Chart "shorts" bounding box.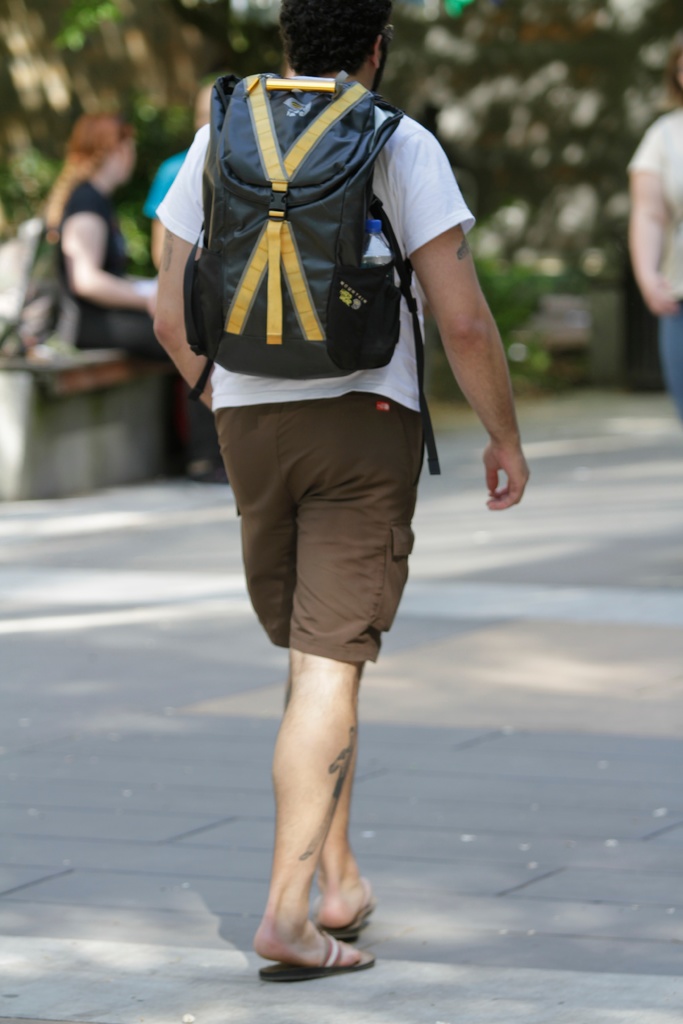
Charted: locate(81, 290, 190, 402).
